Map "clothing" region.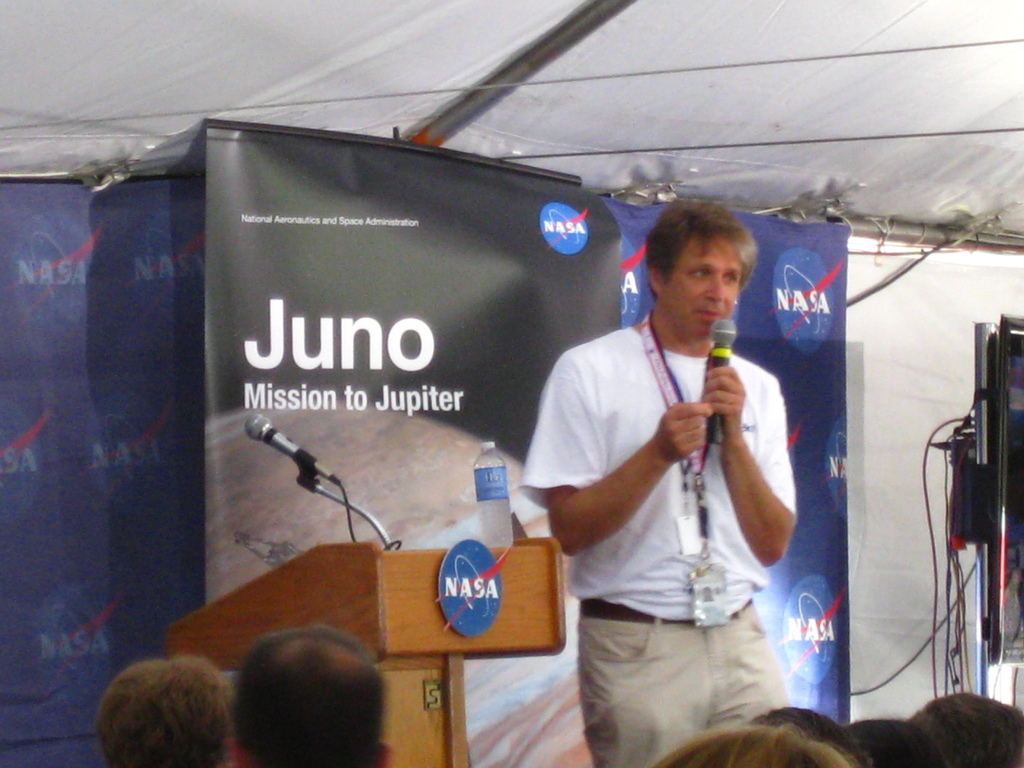
Mapped to <bbox>512, 321, 799, 767</bbox>.
